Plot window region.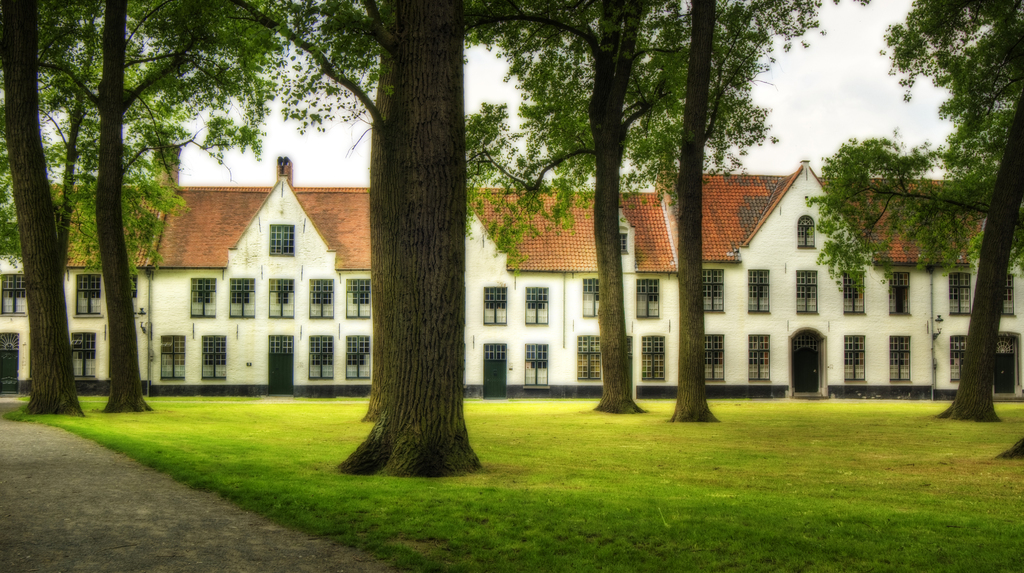
Plotted at bbox=(890, 335, 912, 378).
